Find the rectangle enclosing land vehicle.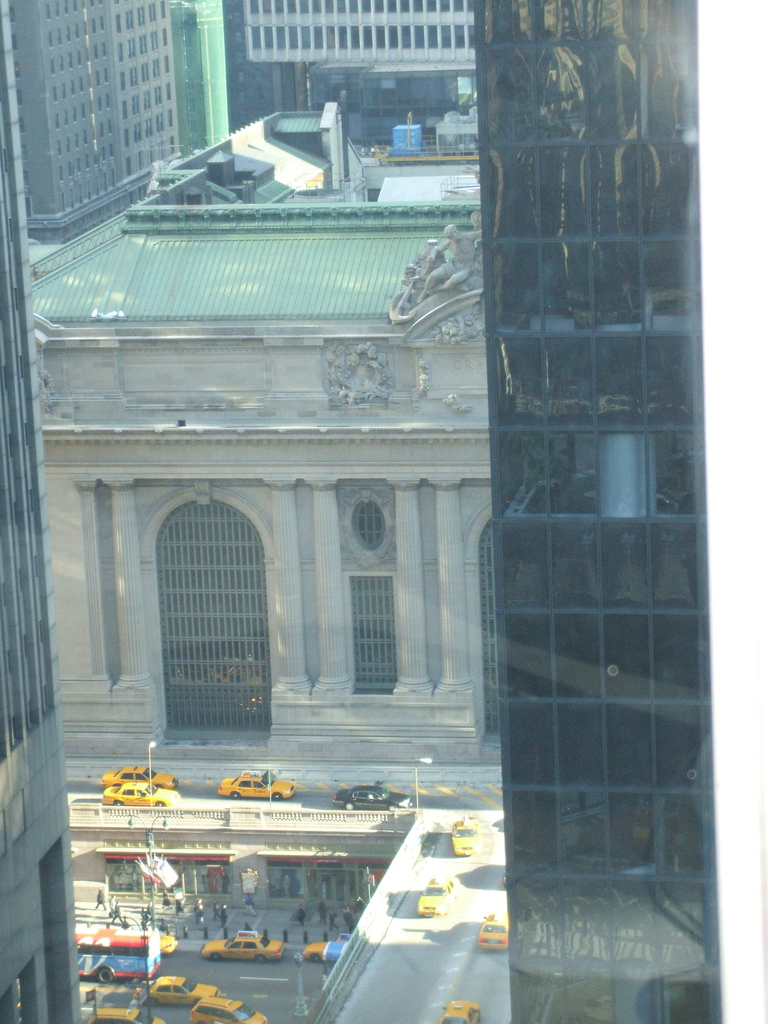
region(419, 881, 458, 916).
